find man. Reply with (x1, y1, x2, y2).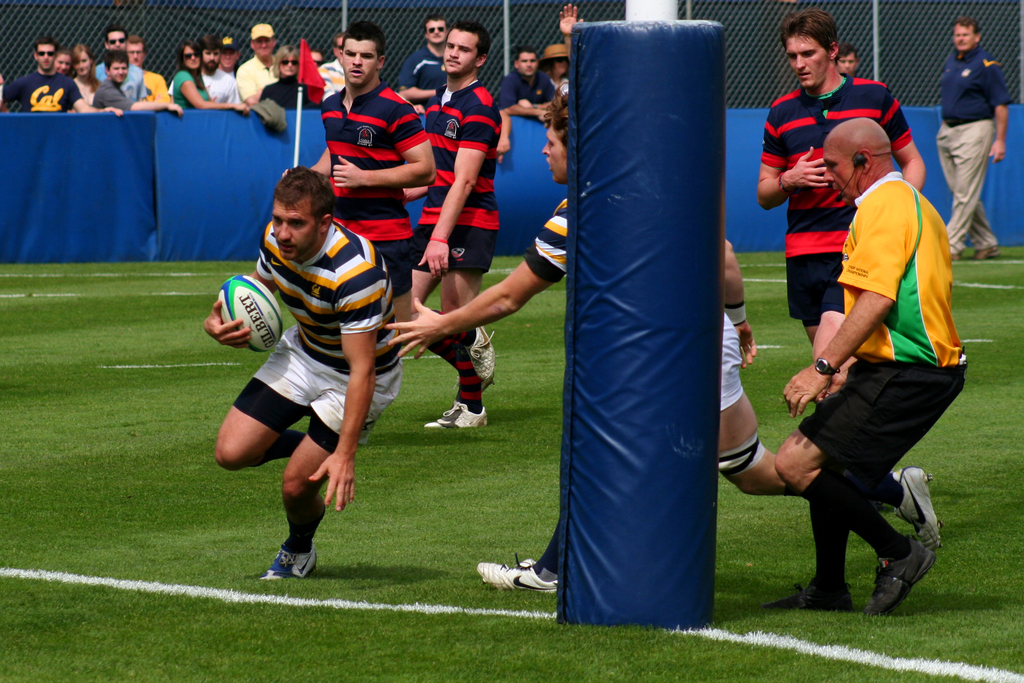
(247, 22, 275, 118).
